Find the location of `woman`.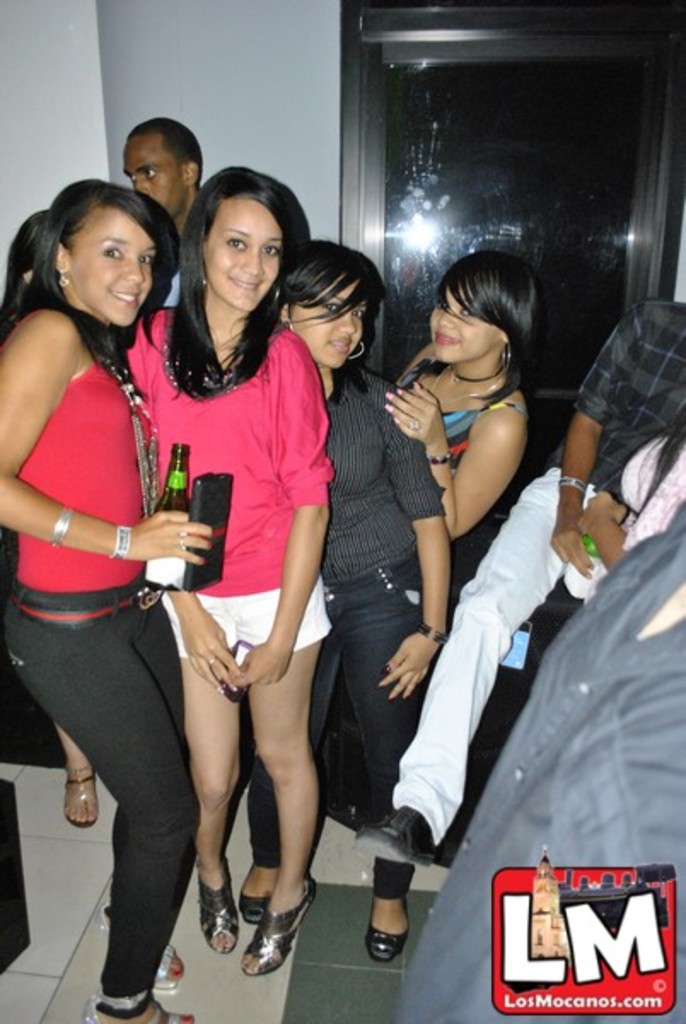
Location: (237, 237, 451, 959).
